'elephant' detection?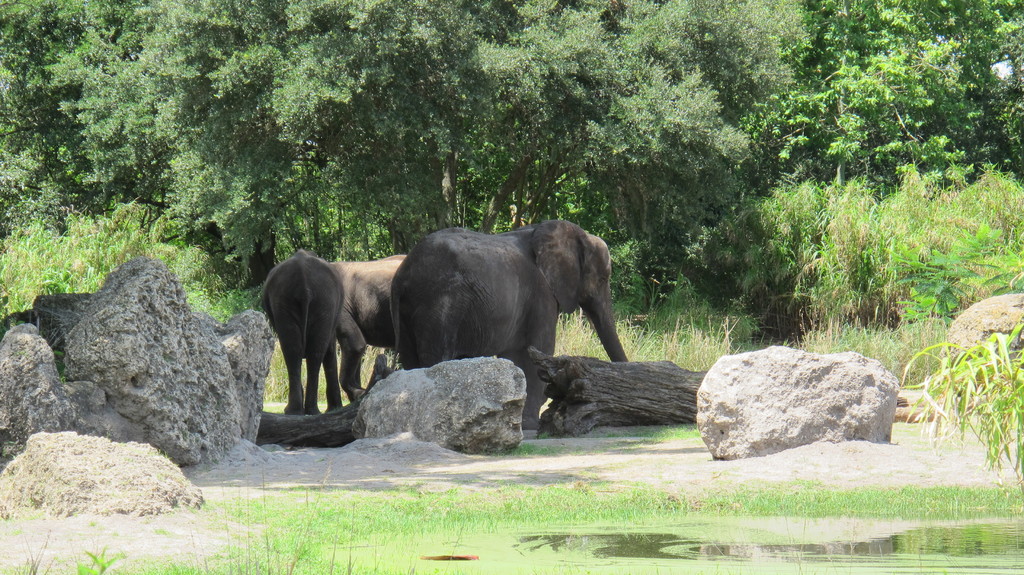
<box>319,249,409,408</box>
